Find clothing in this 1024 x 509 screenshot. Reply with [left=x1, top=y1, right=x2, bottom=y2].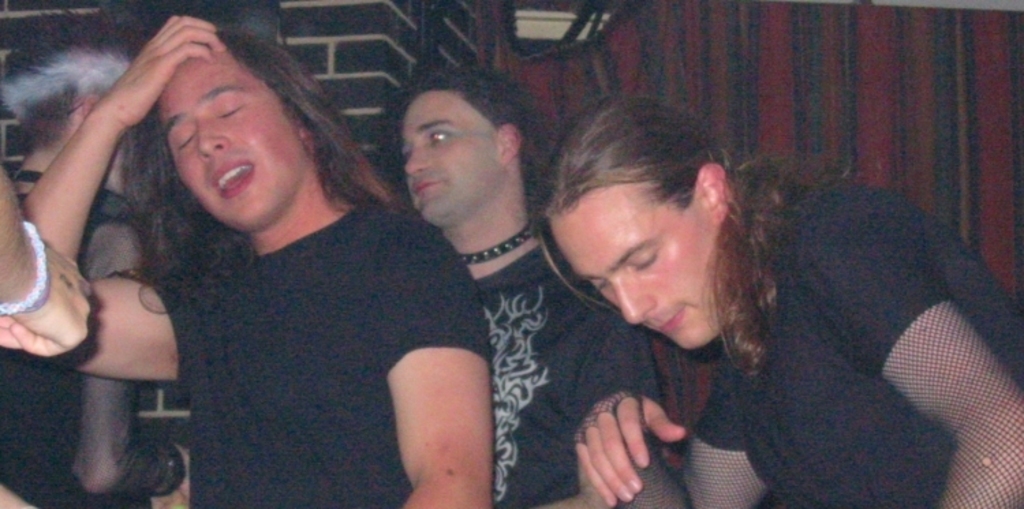
[left=699, top=160, right=1019, bottom=479].
